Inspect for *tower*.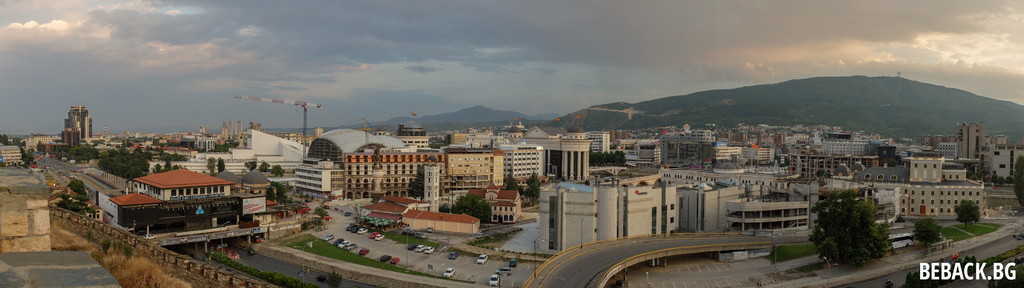
Inspection: [425,163,440,212].
